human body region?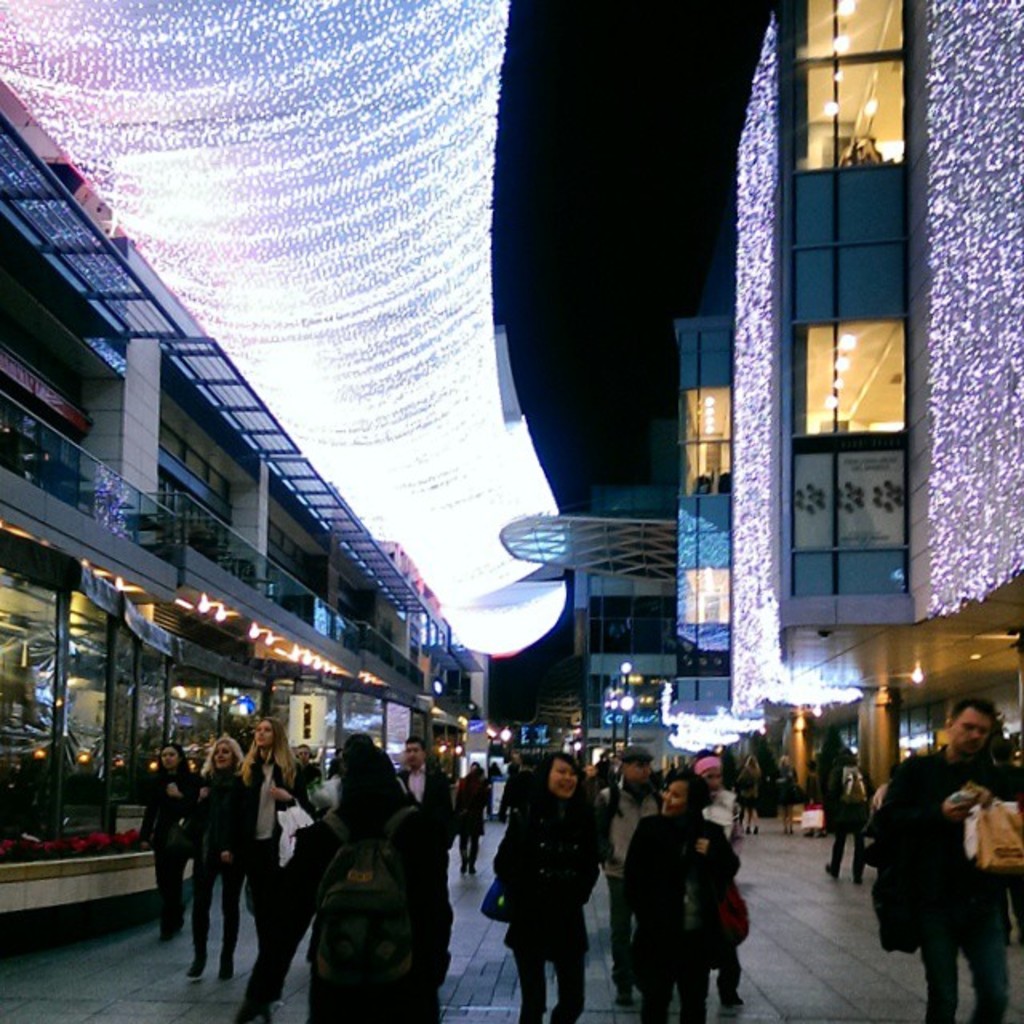
[504,741,534,810]
